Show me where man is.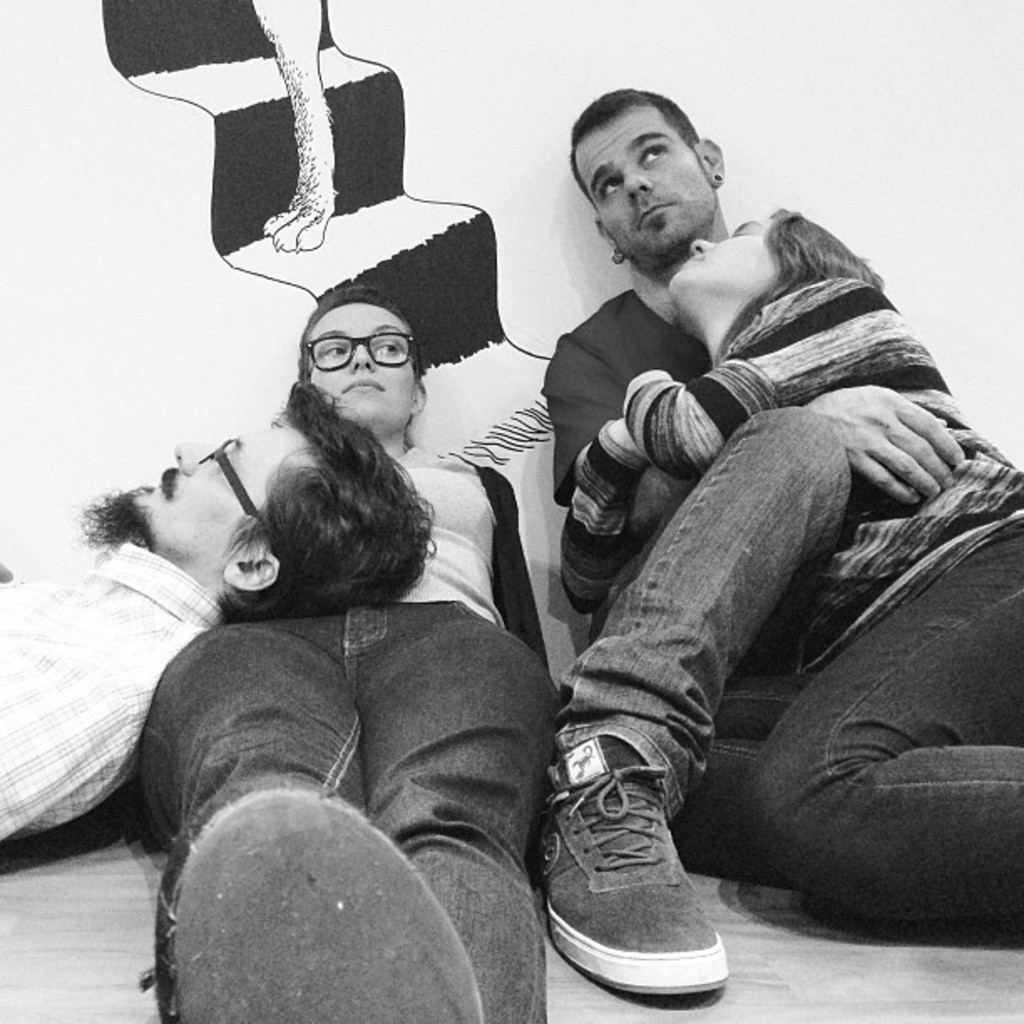
man is at box(0, 375, 433, 843).
